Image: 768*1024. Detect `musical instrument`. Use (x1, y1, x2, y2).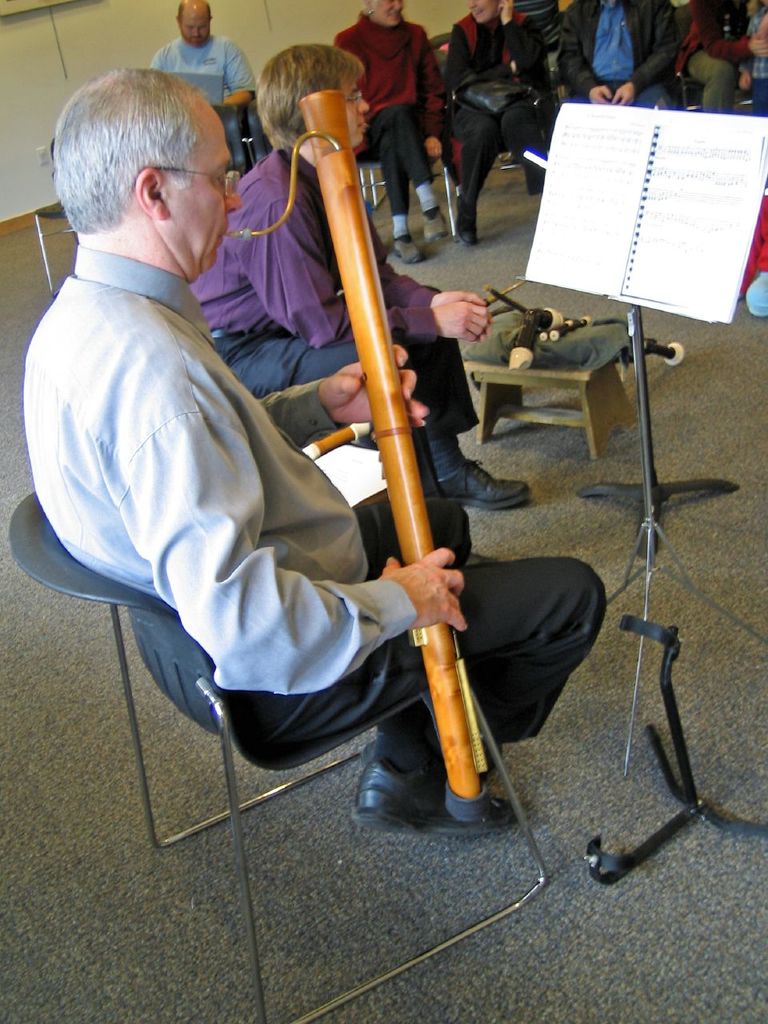
(248, 58, 538, 737).
